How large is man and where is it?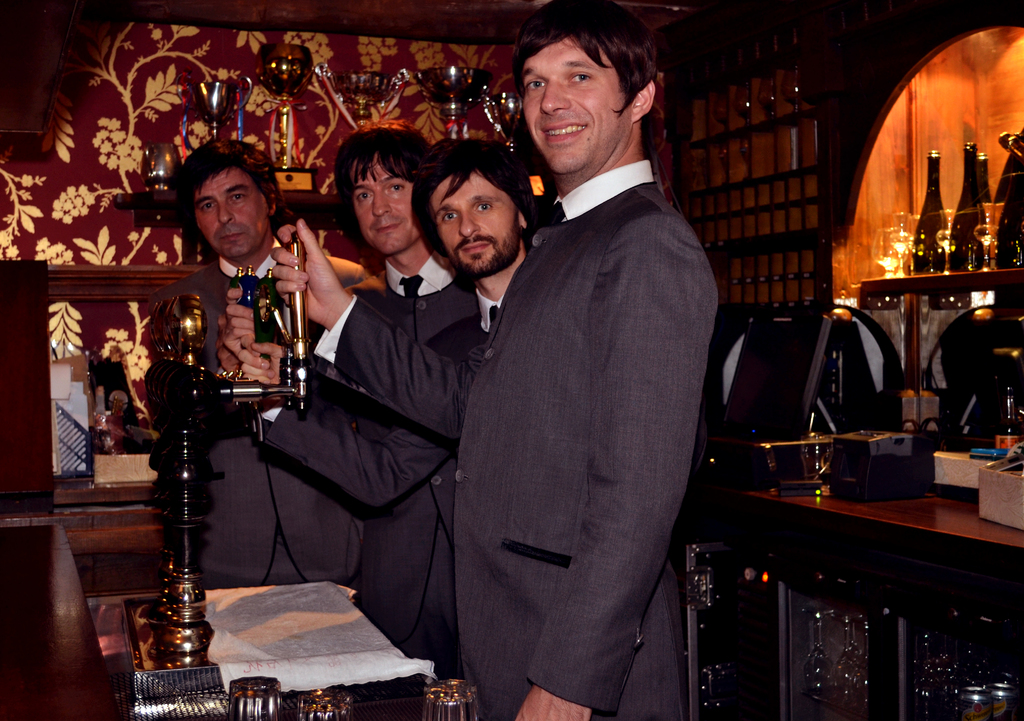
Bounding box: region(150, 140, 366, 579).
